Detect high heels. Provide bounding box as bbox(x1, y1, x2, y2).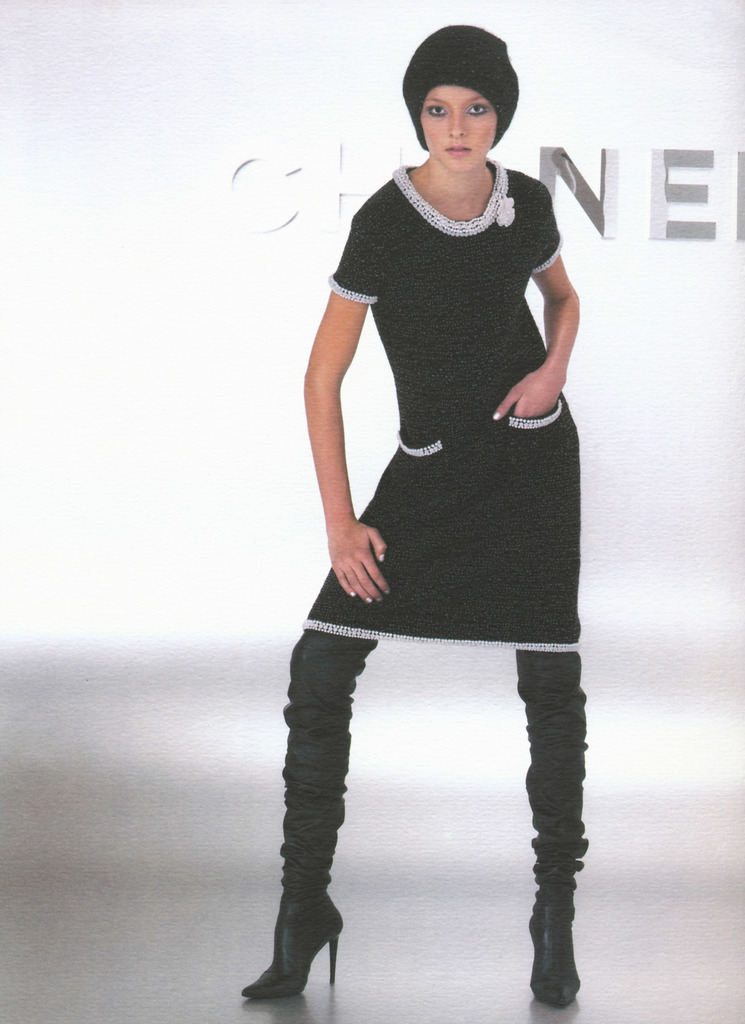
bbox(517, 652, 591, 1010).
